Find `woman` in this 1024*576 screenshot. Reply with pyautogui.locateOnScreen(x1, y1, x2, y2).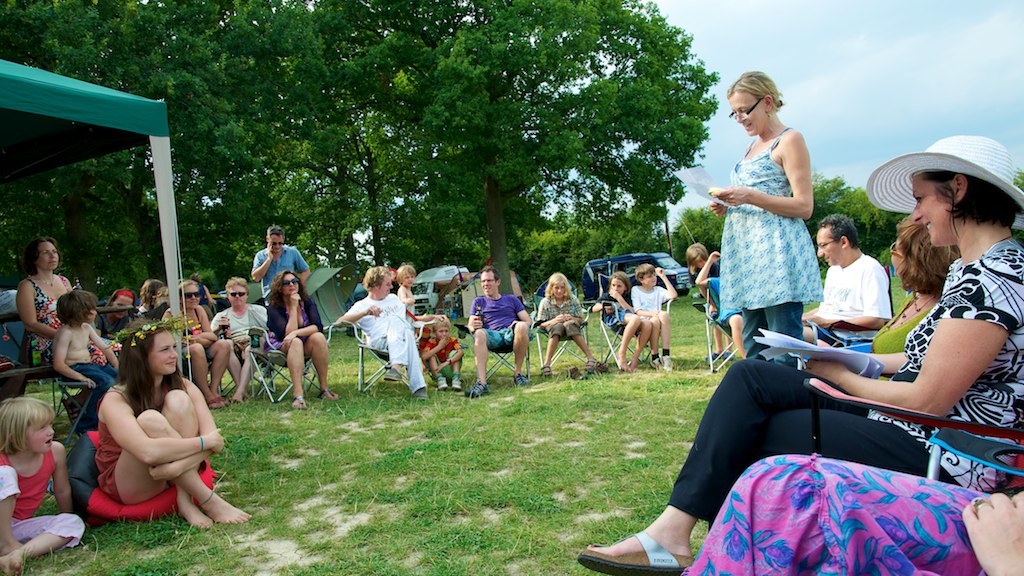
pyautogui.locateOnScreen(269, 275, 336, 412).
